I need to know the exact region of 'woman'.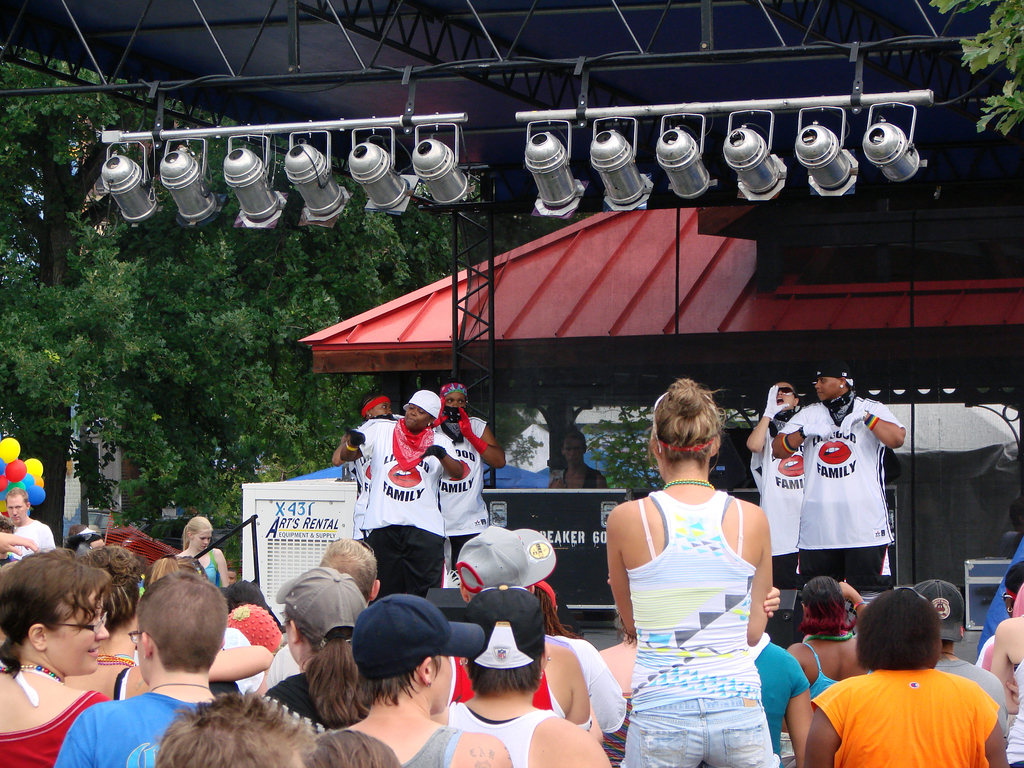
Region: region(332, 396, 383, 499).
